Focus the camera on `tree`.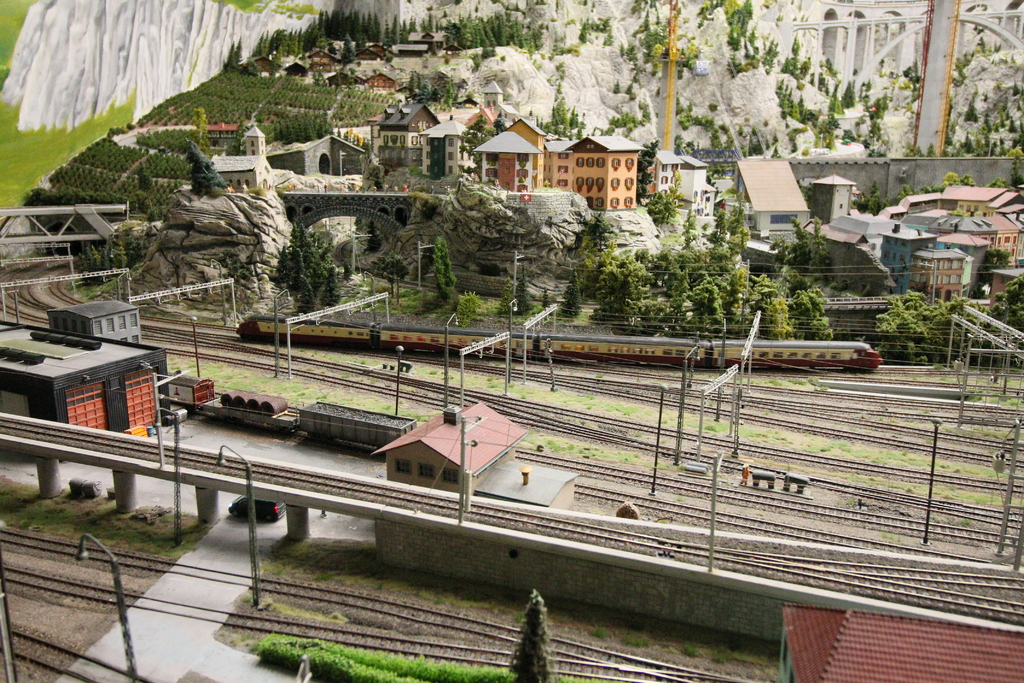
Focus region: box=[895, 170, 986, 196].
